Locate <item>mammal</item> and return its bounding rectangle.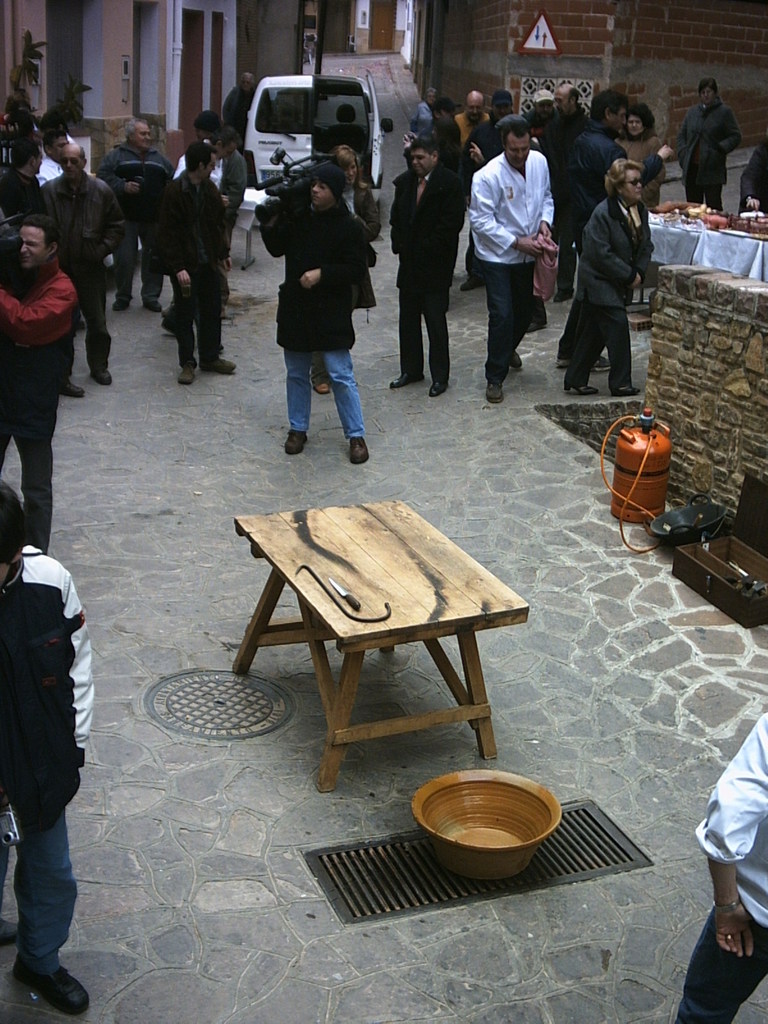
locate(172, 109, 223, 192).
